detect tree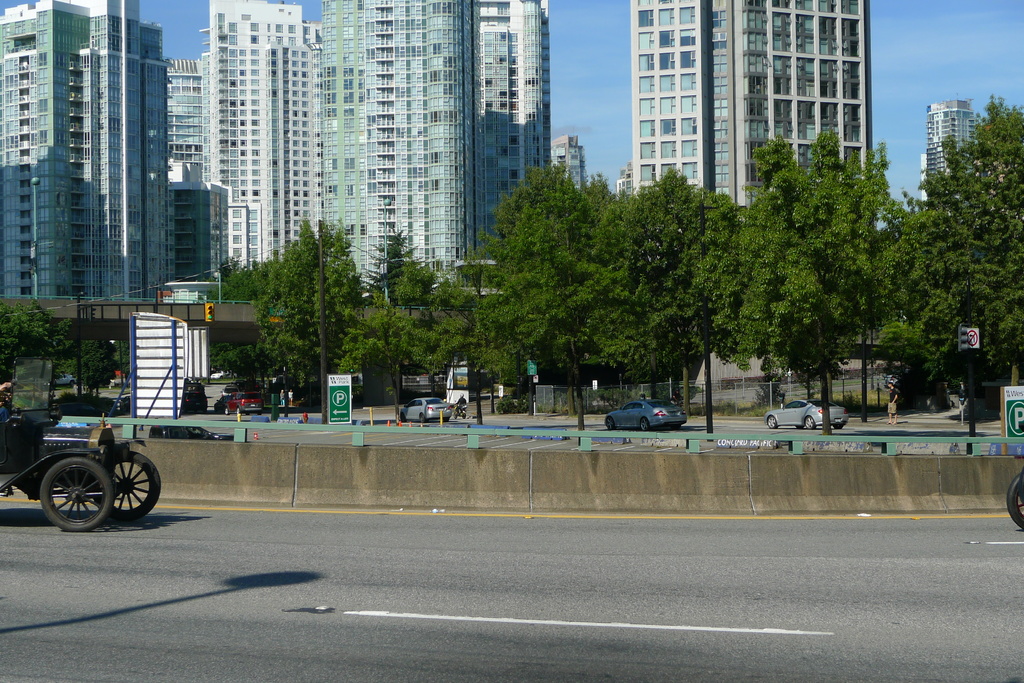
bbox=(0, 306, 76, 410)
